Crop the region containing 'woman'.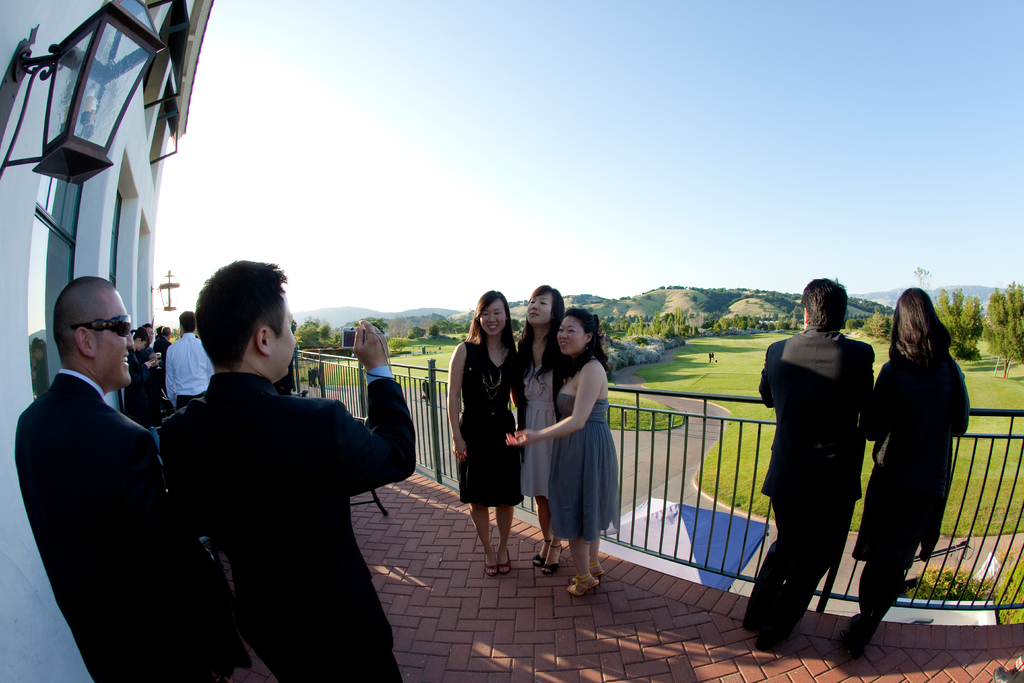
Crop region: bbox=[538, 298, 628, 604].
